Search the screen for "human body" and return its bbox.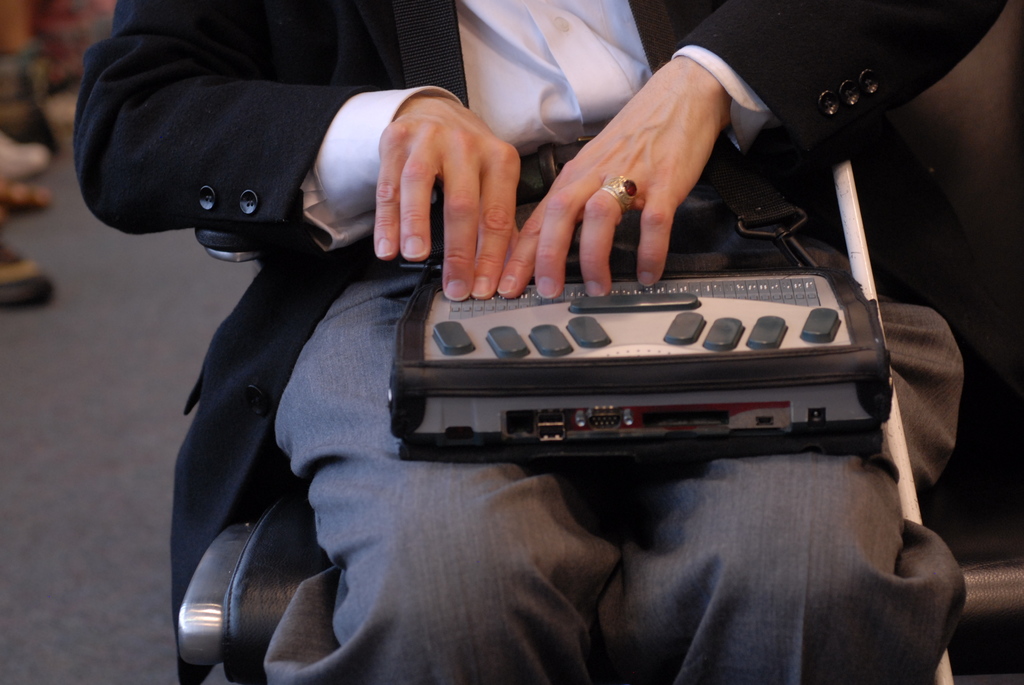
Found: select_region(76, 0, 1011, 684).
